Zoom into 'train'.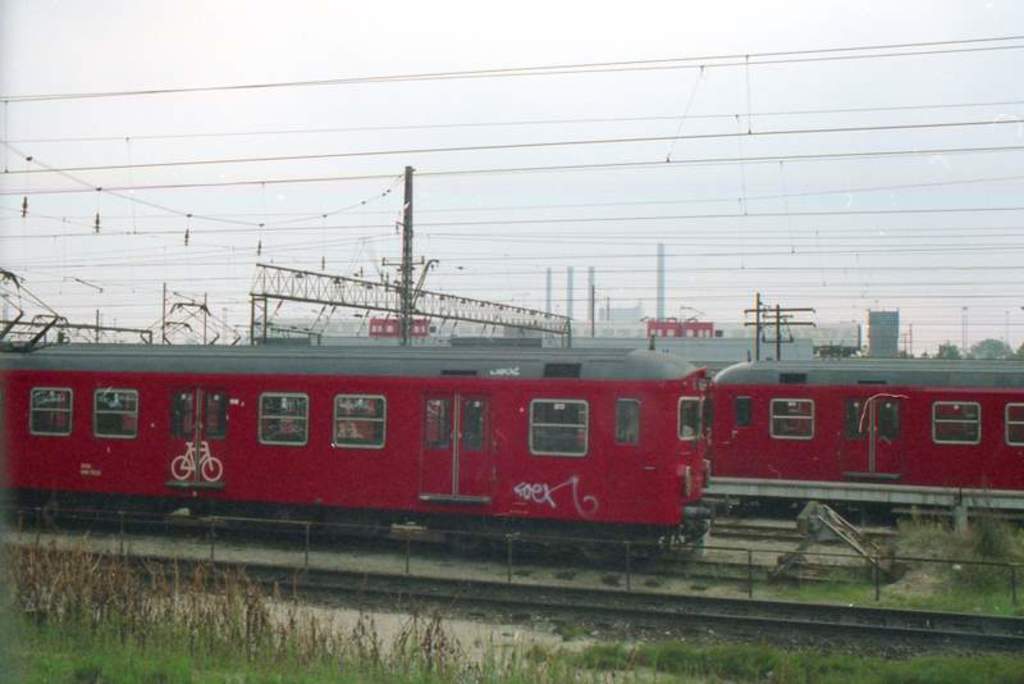
Zoom target: crop(710, 359, 1023, 487).
